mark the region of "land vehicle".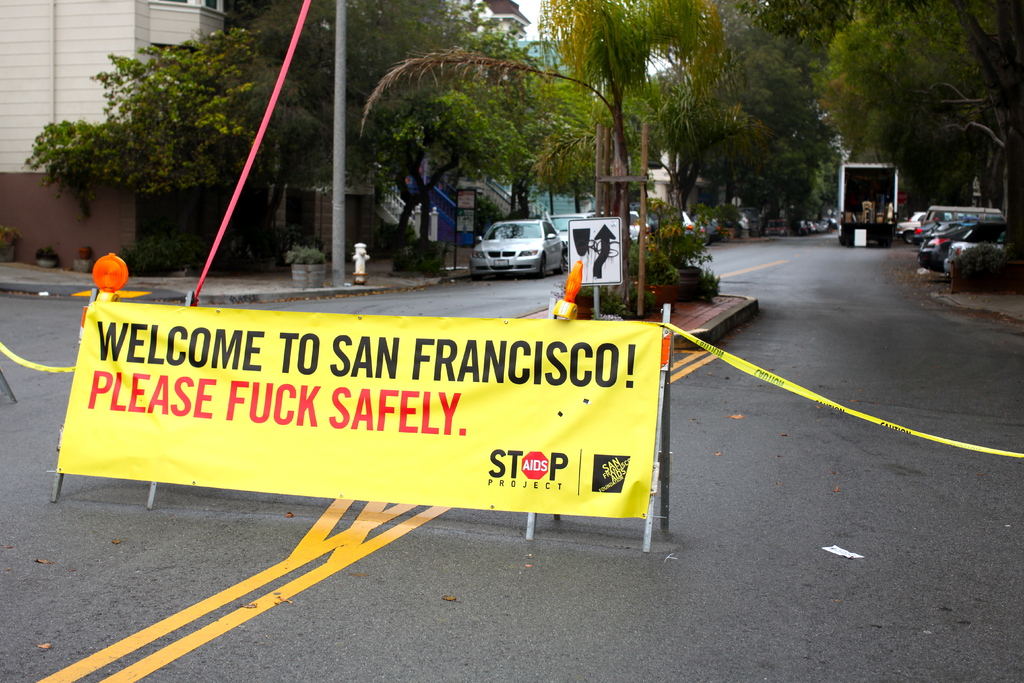
Region: 711:210:751:239.
